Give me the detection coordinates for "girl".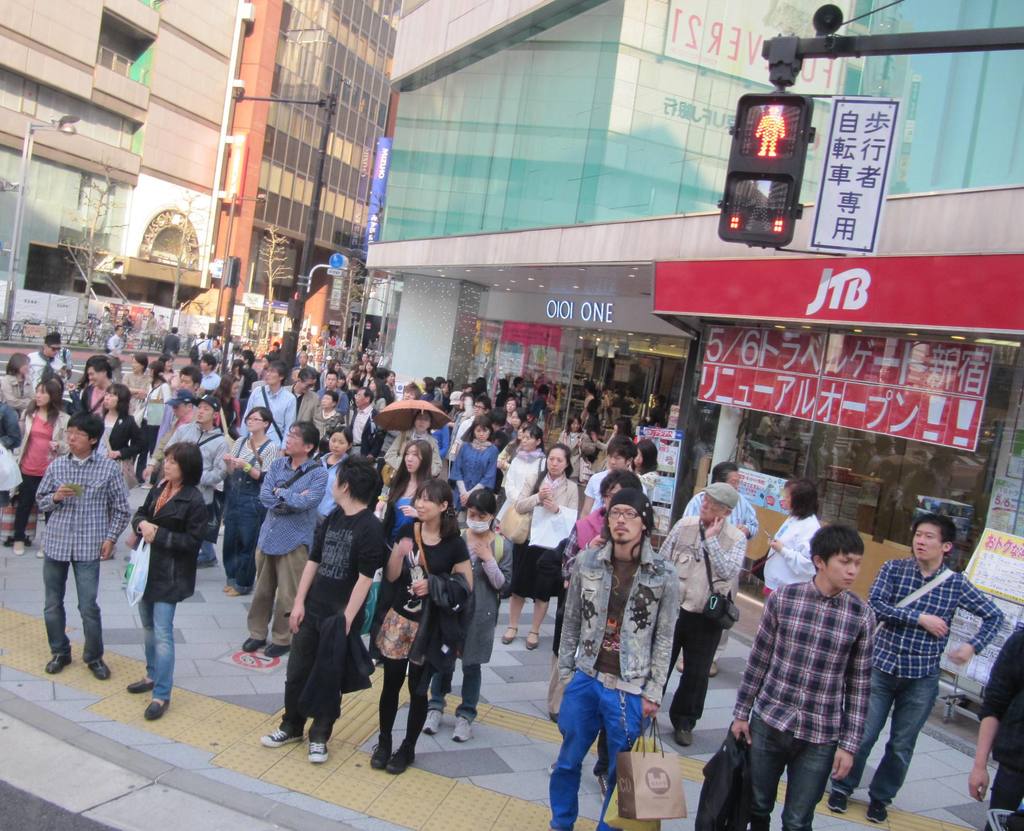
(317, 423, 353, 530).
